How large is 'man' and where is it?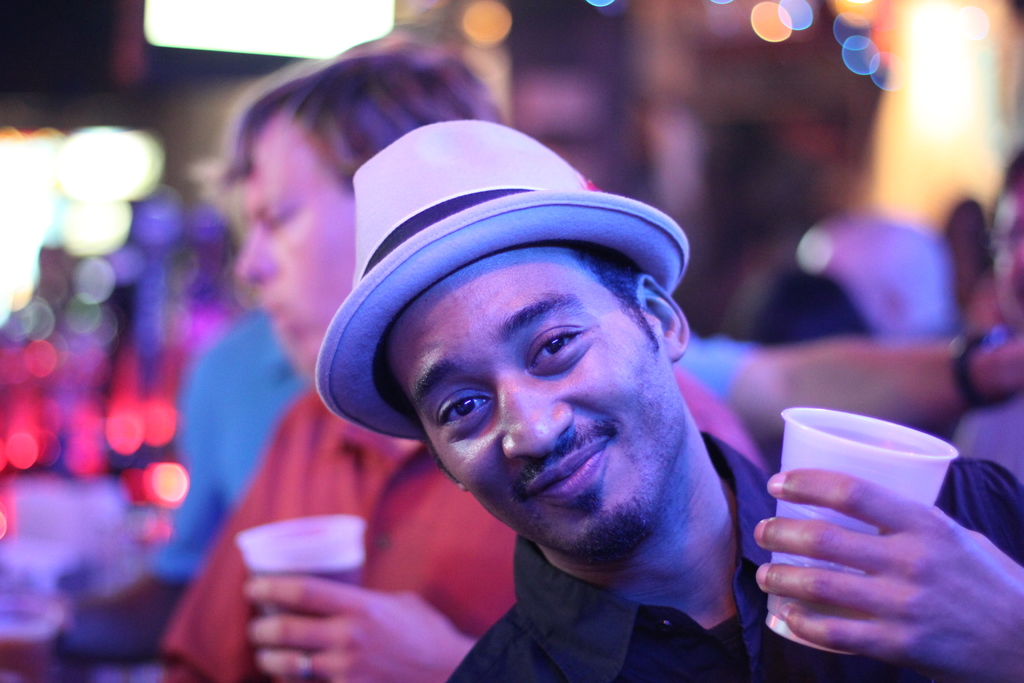
Bounding box: l=149, t=40, r=770, b=669.
